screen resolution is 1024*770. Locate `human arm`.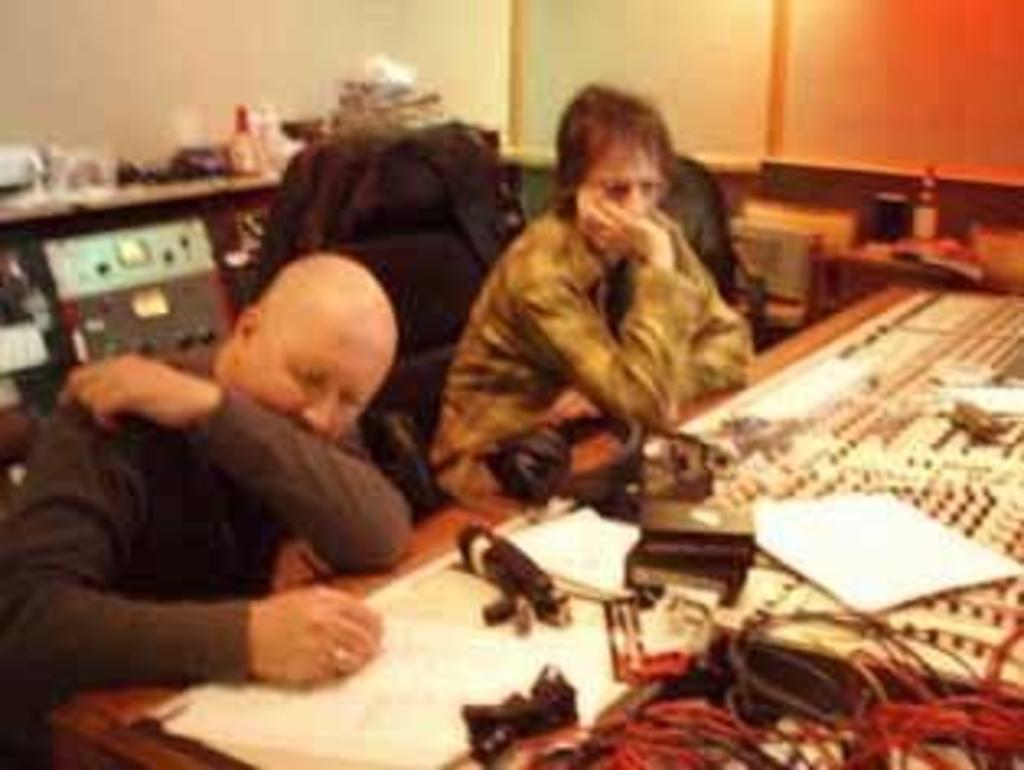
[left=59, top=349, right=421, bottom=578].
